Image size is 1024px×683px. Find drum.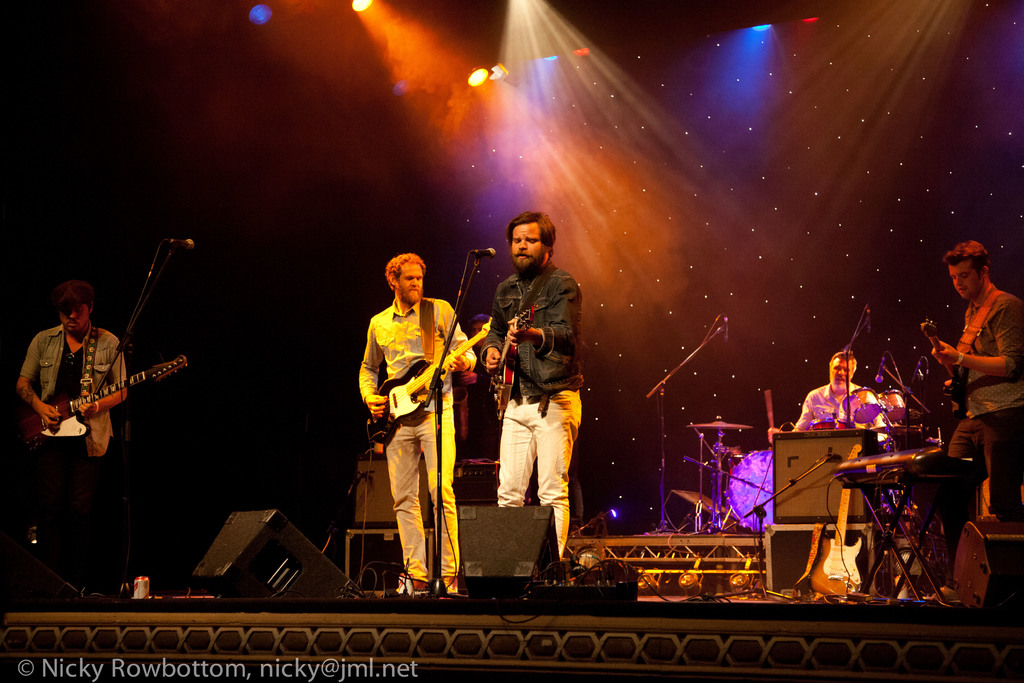
841/384/882/426.
